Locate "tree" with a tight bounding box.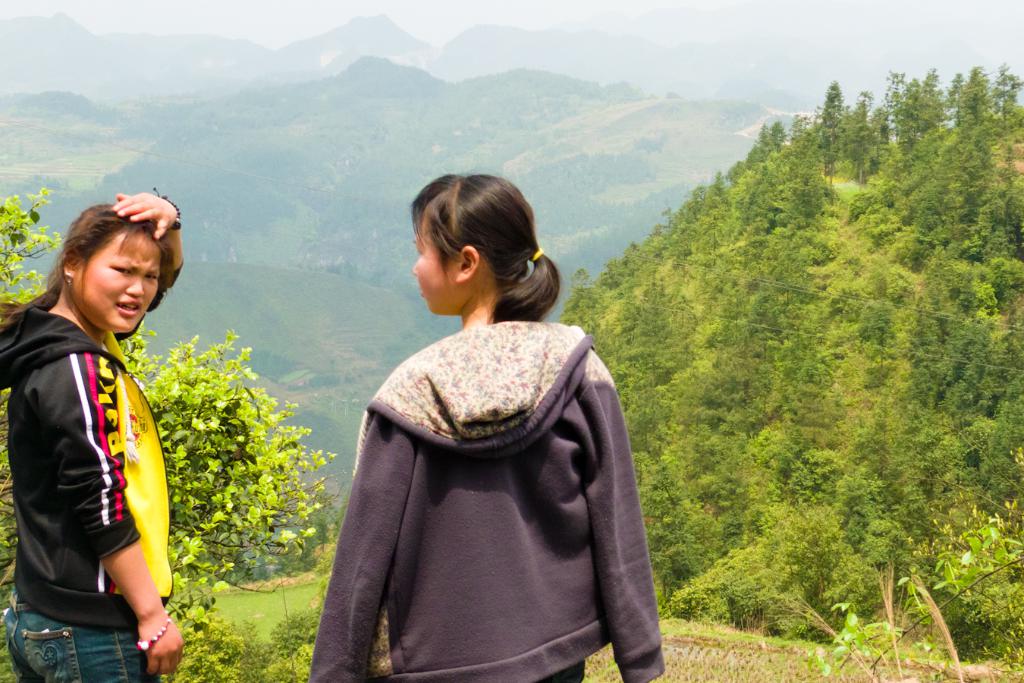
l=0, t=184, r=350, b=682.
